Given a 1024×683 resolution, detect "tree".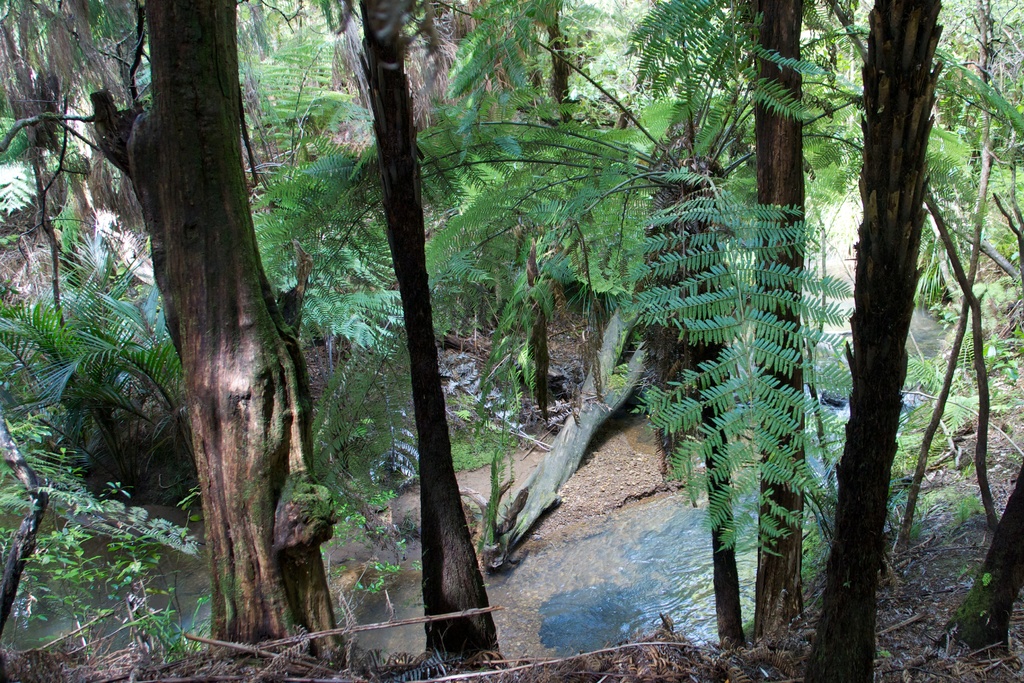
<box>796,0,945,682</box>.
